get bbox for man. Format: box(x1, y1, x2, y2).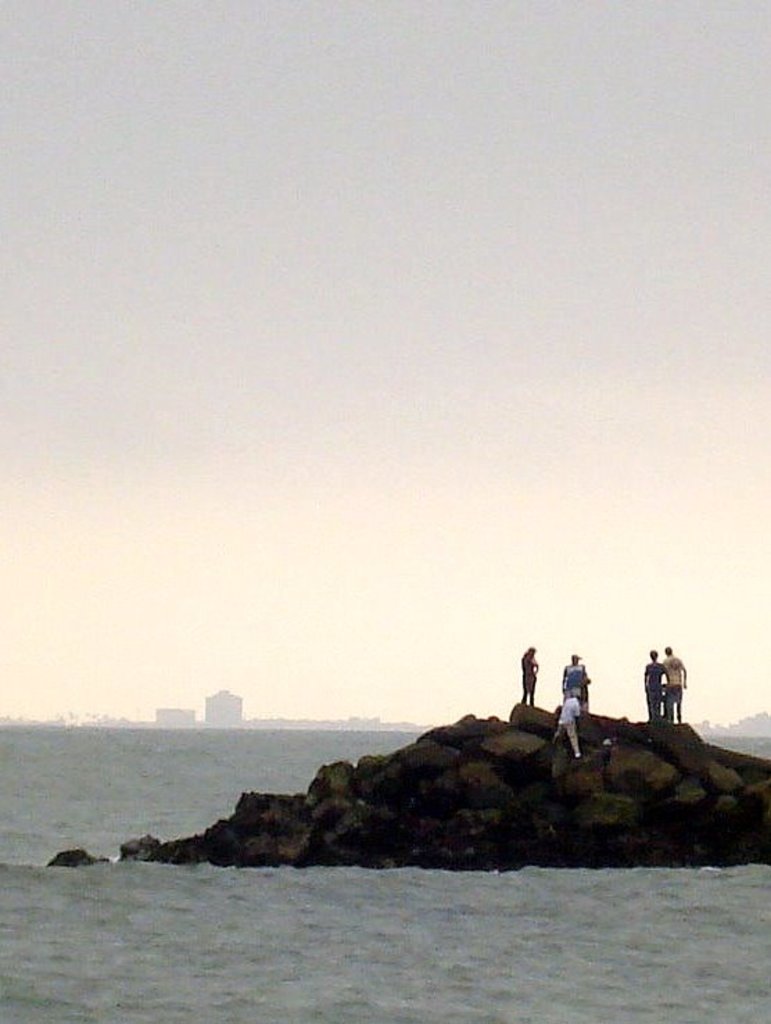
box(553, 687, 584, 758).
